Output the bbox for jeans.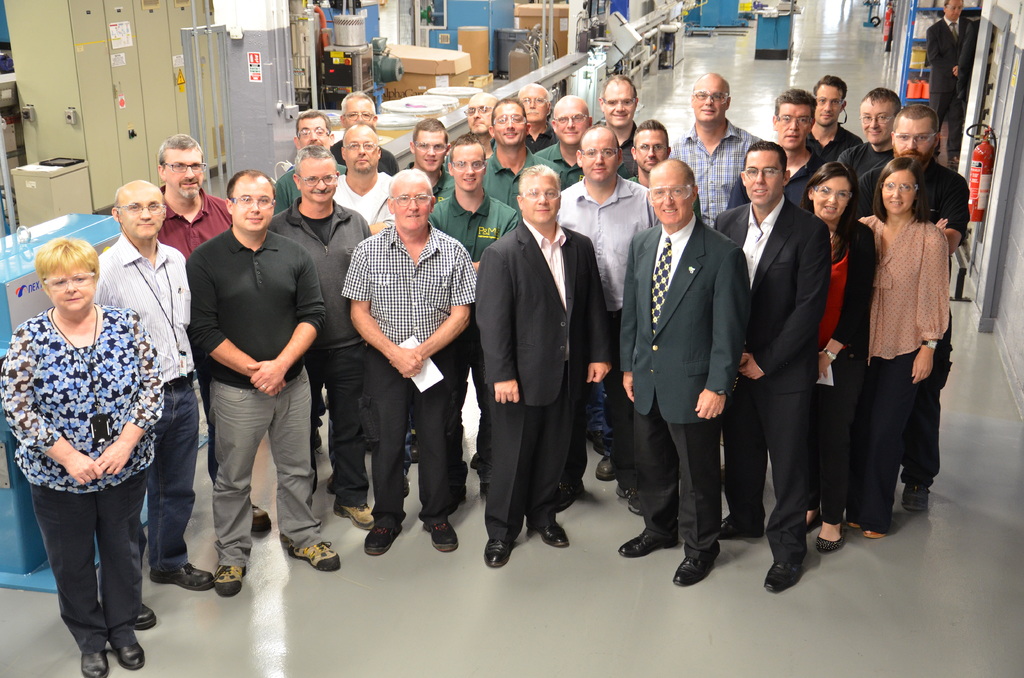
x1=134 y1=376 x2=205 y2=581.
